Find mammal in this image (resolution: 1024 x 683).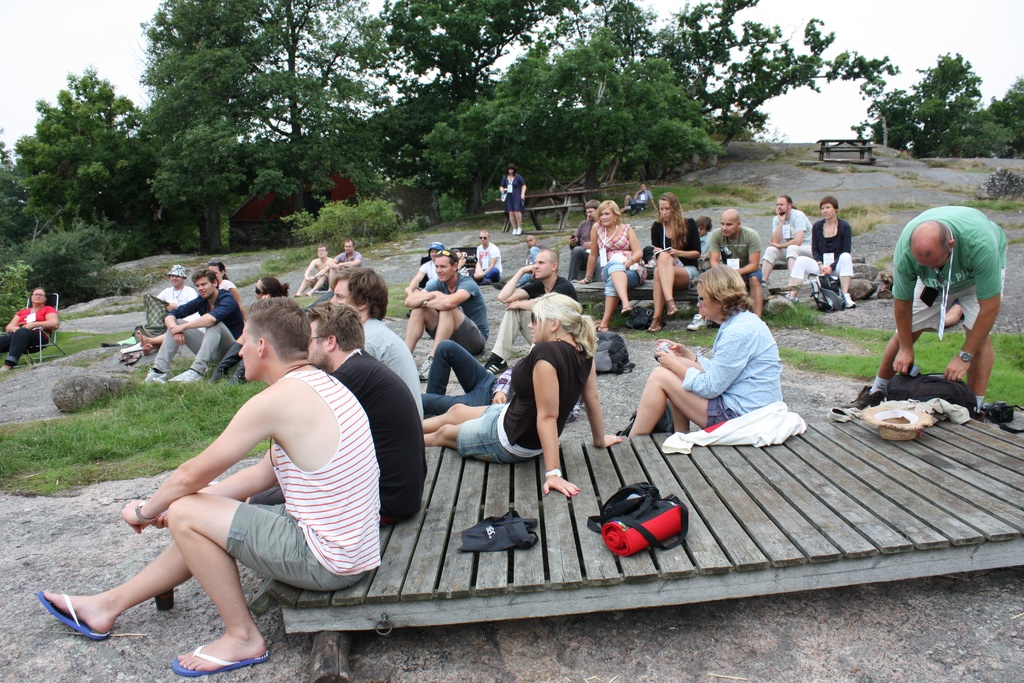
rect(405, 246, 488, 379).
